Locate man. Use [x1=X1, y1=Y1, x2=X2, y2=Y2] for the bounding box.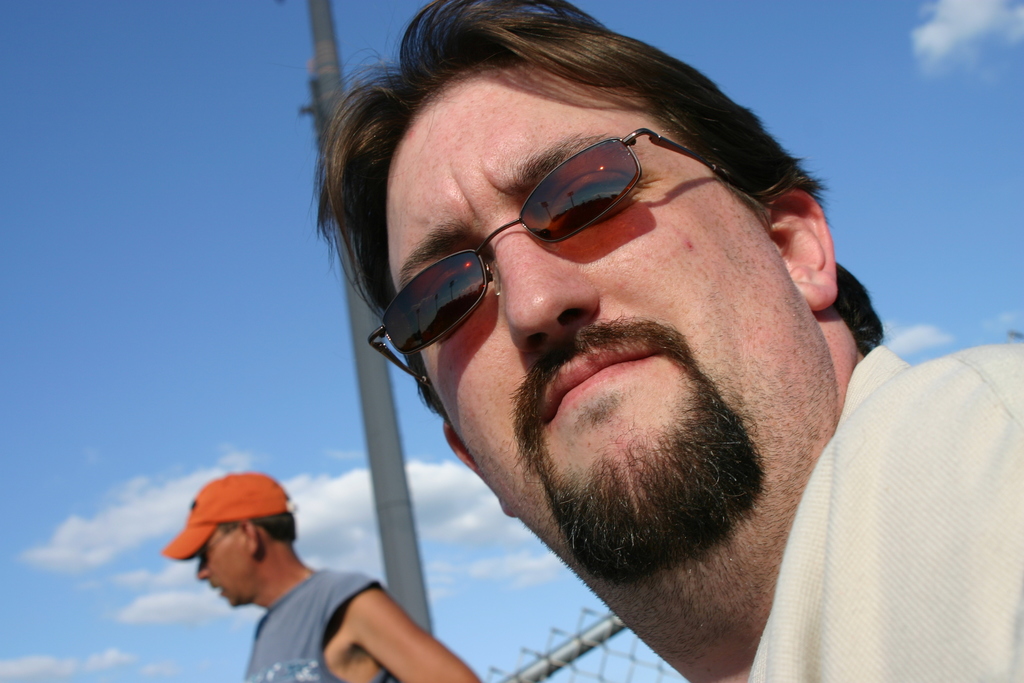
[x1=157, y1=473, x2=481, y2=682].
